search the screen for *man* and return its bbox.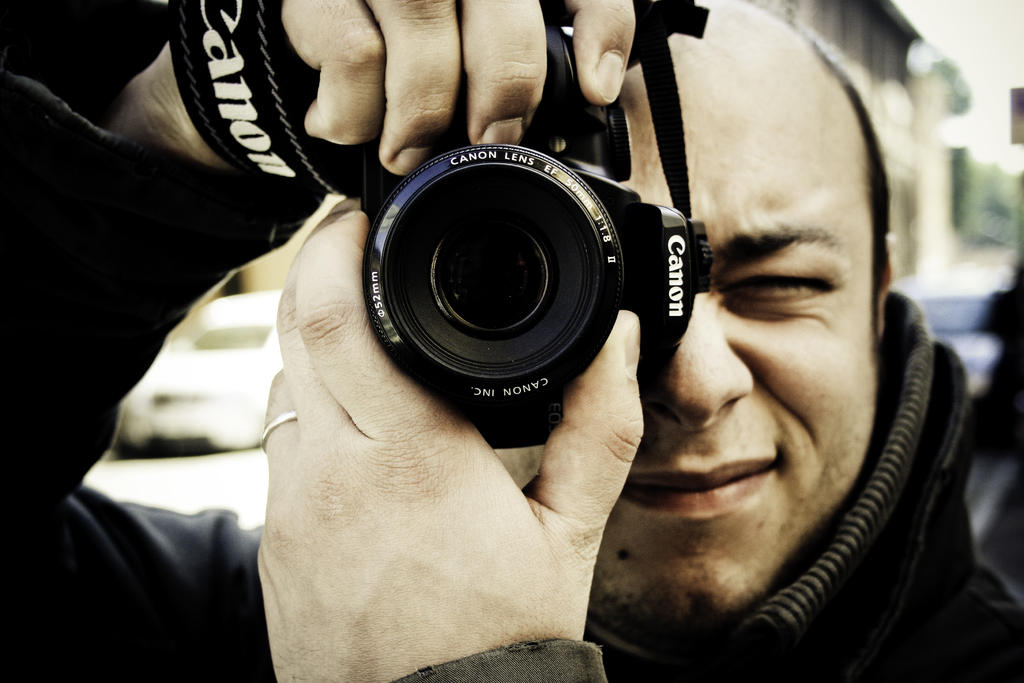
Found: [0,0,1023,682].
